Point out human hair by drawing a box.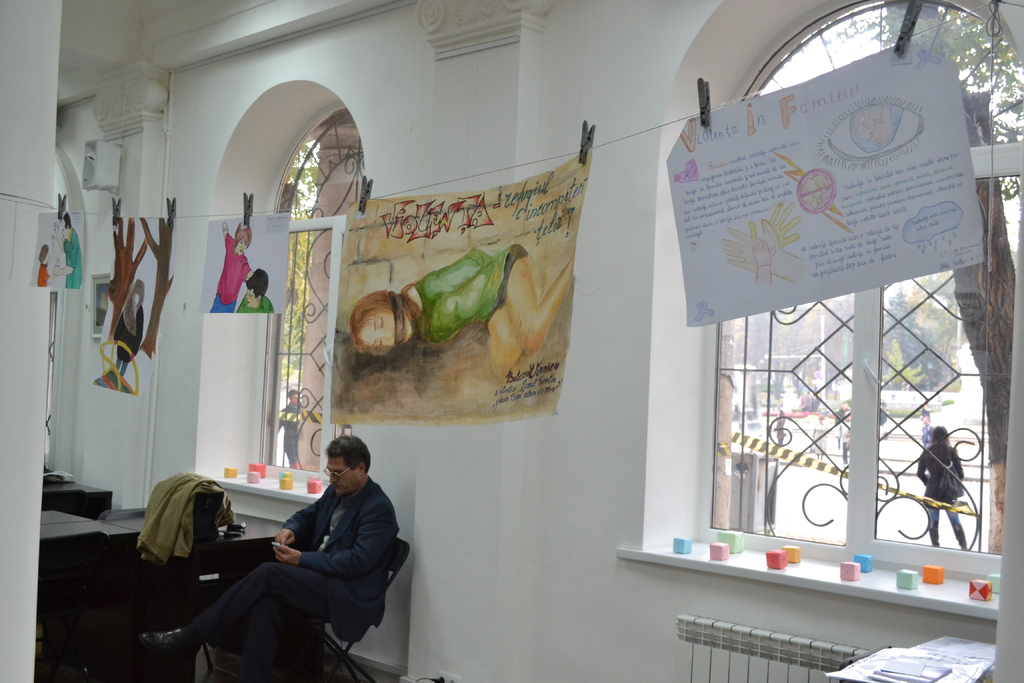
region(931, 428, 952, 465).
